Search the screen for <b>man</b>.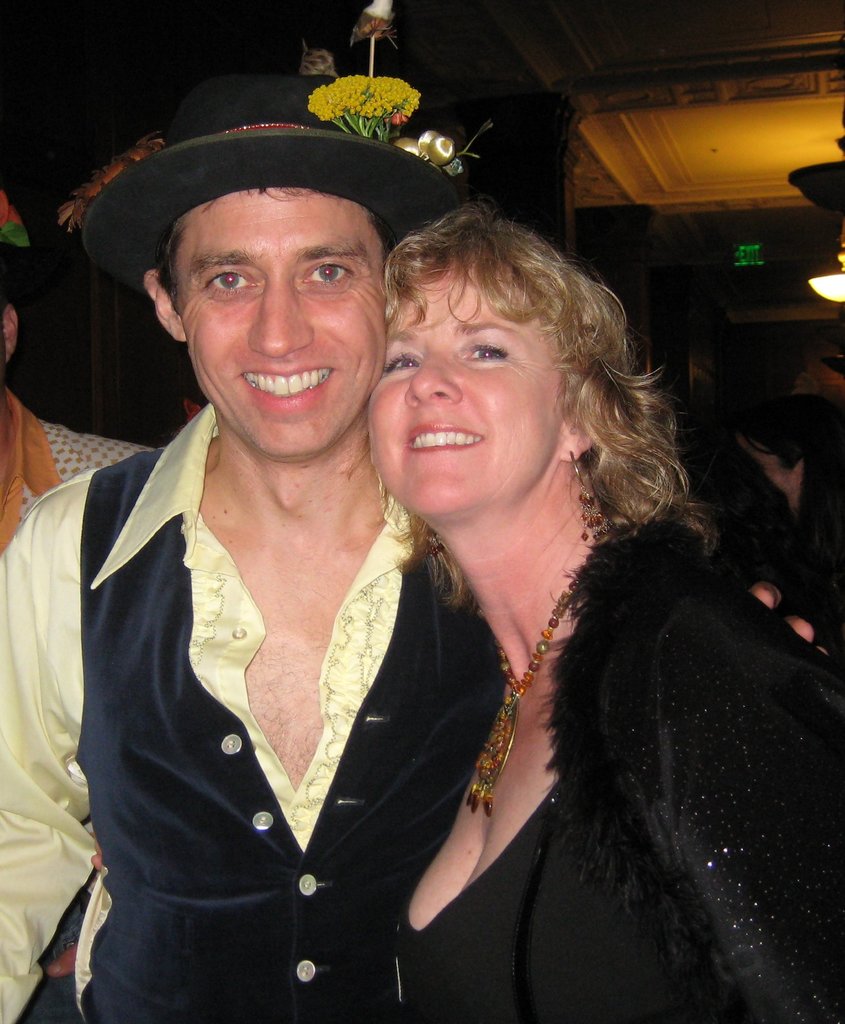
Found at [left=64, top=126, right=575, bottom=993].
